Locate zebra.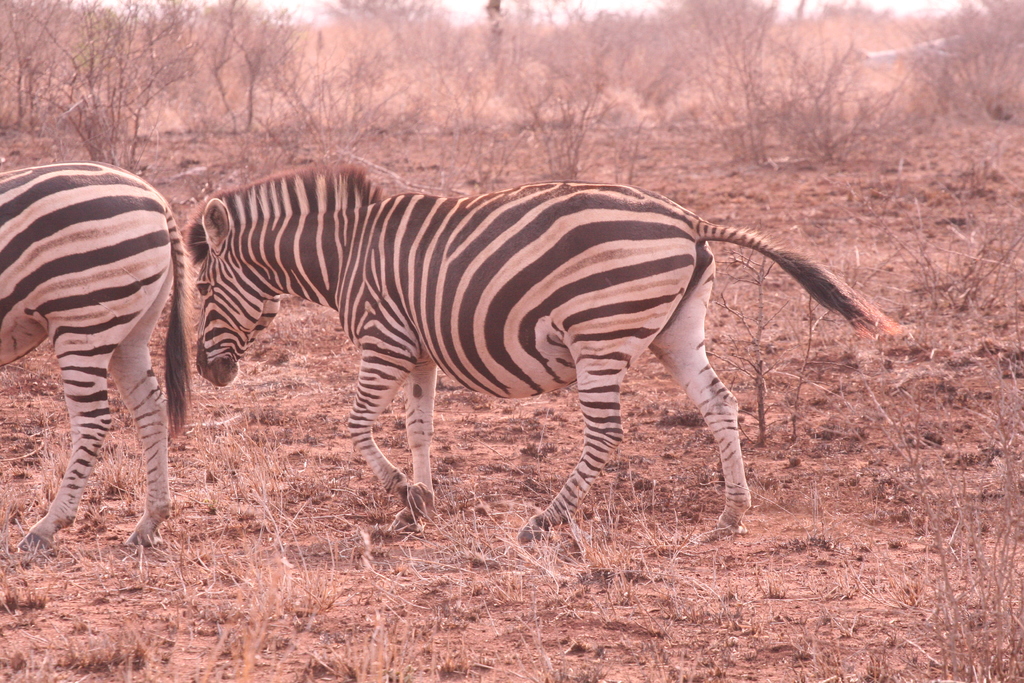
Bounding box: (186, 154, 897, 540).
